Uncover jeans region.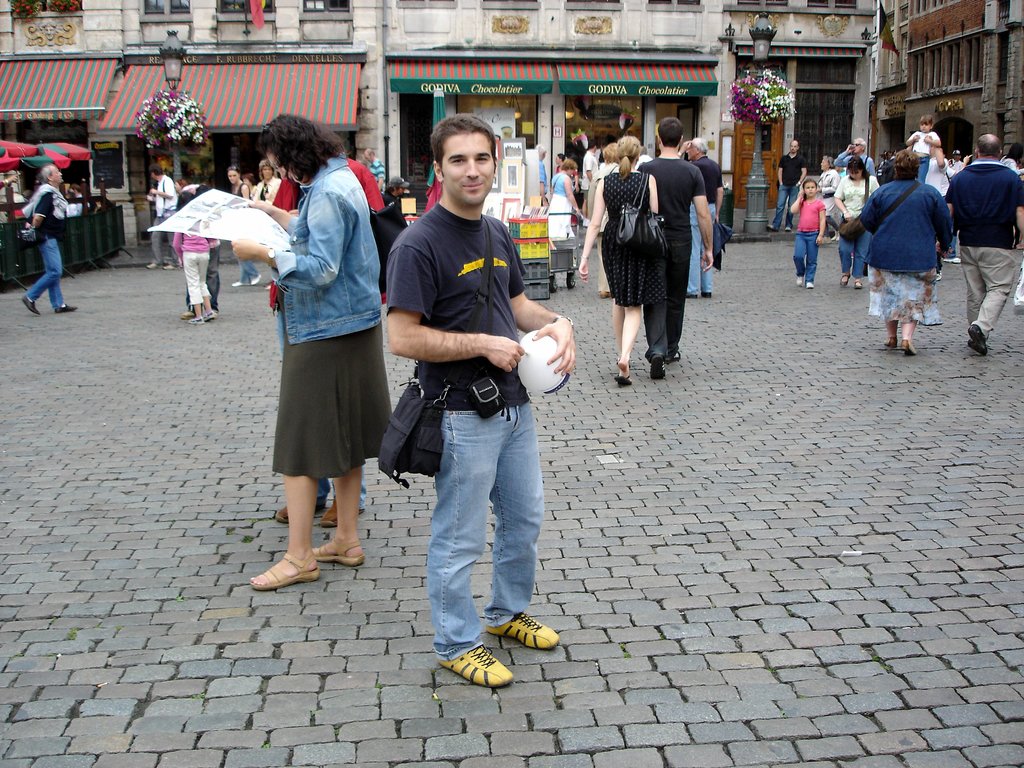
Uncovered: crop(794, 233, 820, 278).
